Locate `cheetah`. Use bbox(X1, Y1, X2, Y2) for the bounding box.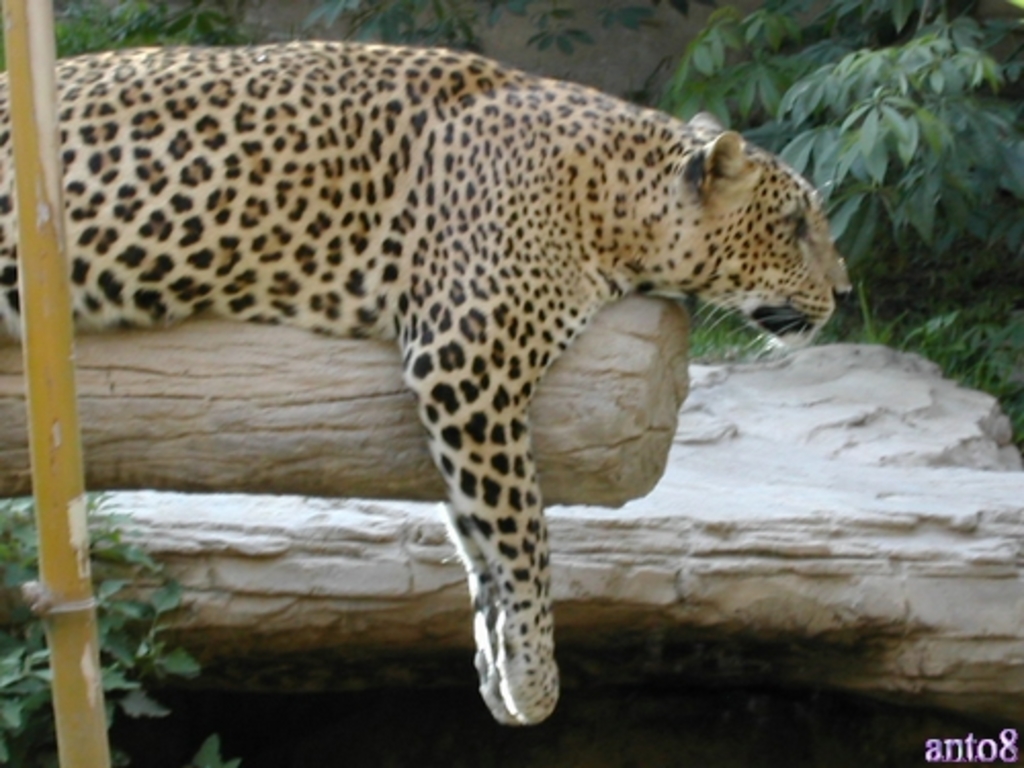
bbox(0, 43, 854, 727).
